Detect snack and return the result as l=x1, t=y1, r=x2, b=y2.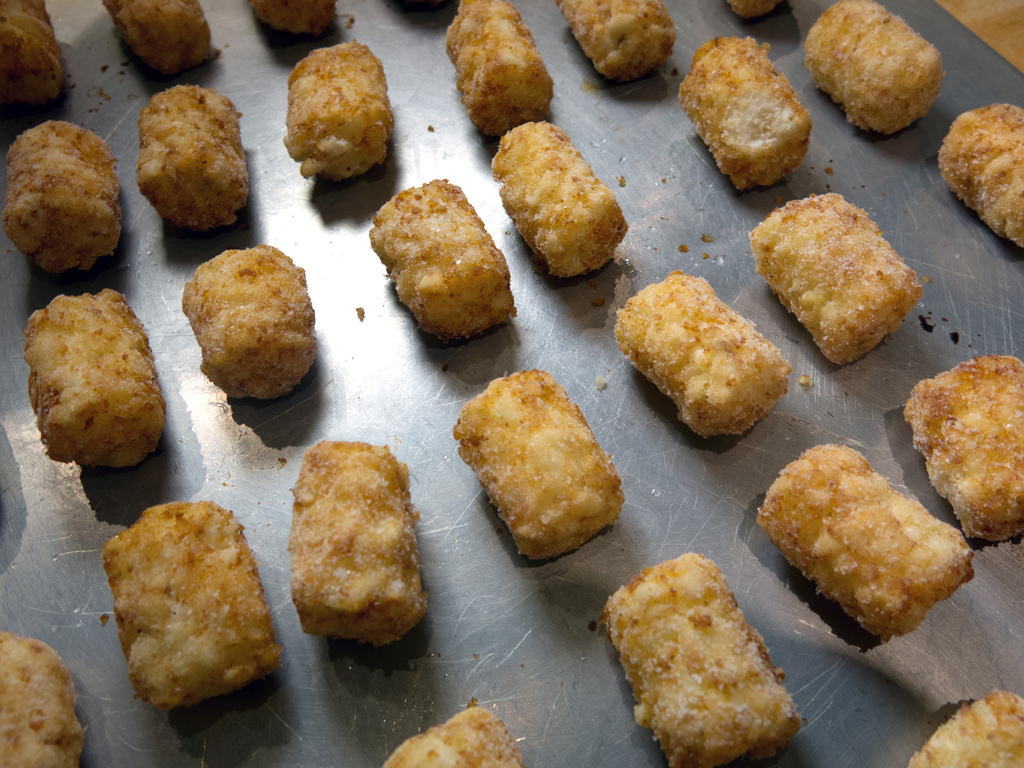
l=732, t=0, r=778, b=18.
